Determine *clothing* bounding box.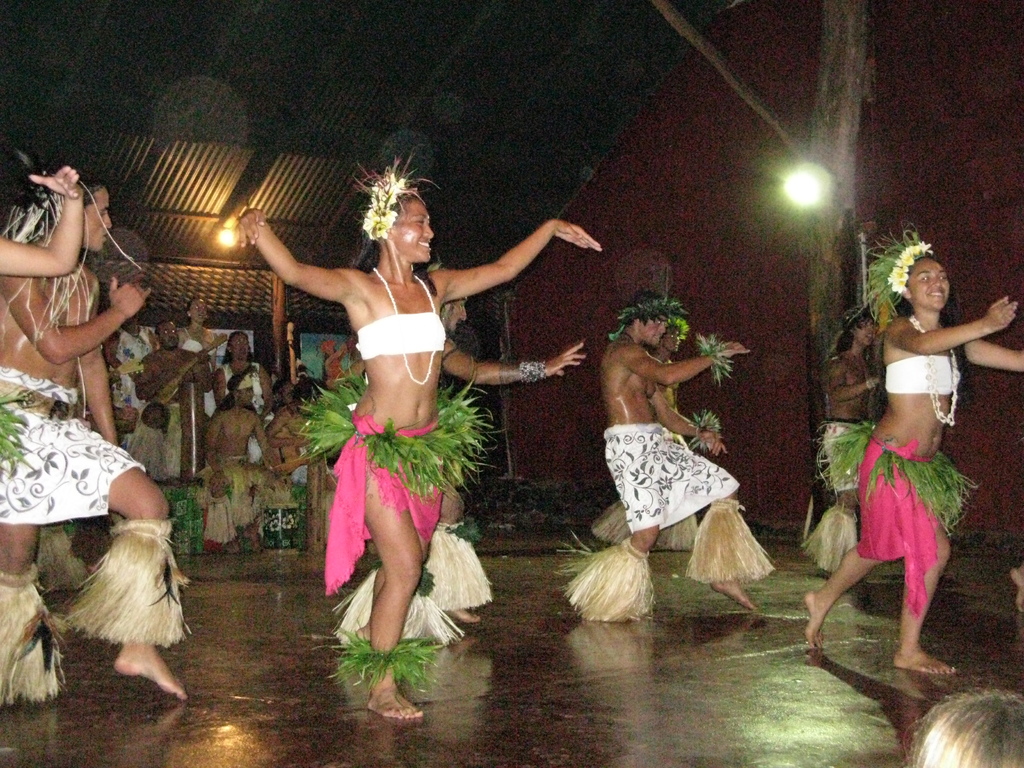
Determined: [0,367,147,524].
